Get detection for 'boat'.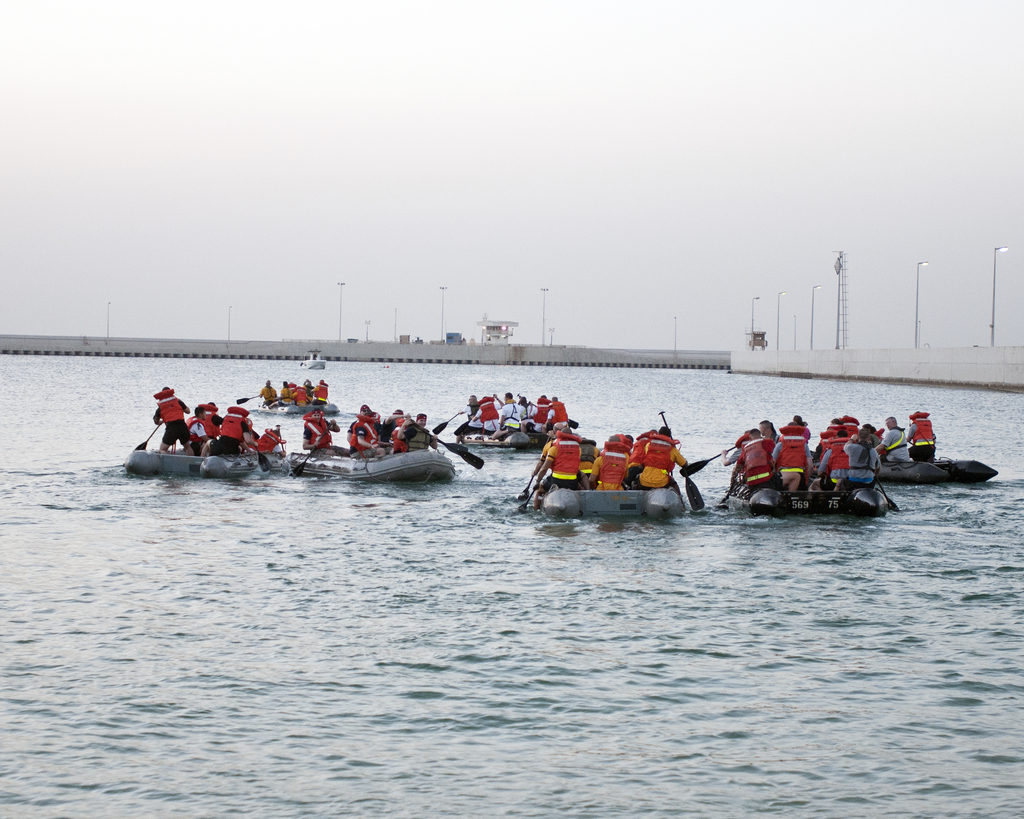
Detection: rect(251, 404, 339, 418).
